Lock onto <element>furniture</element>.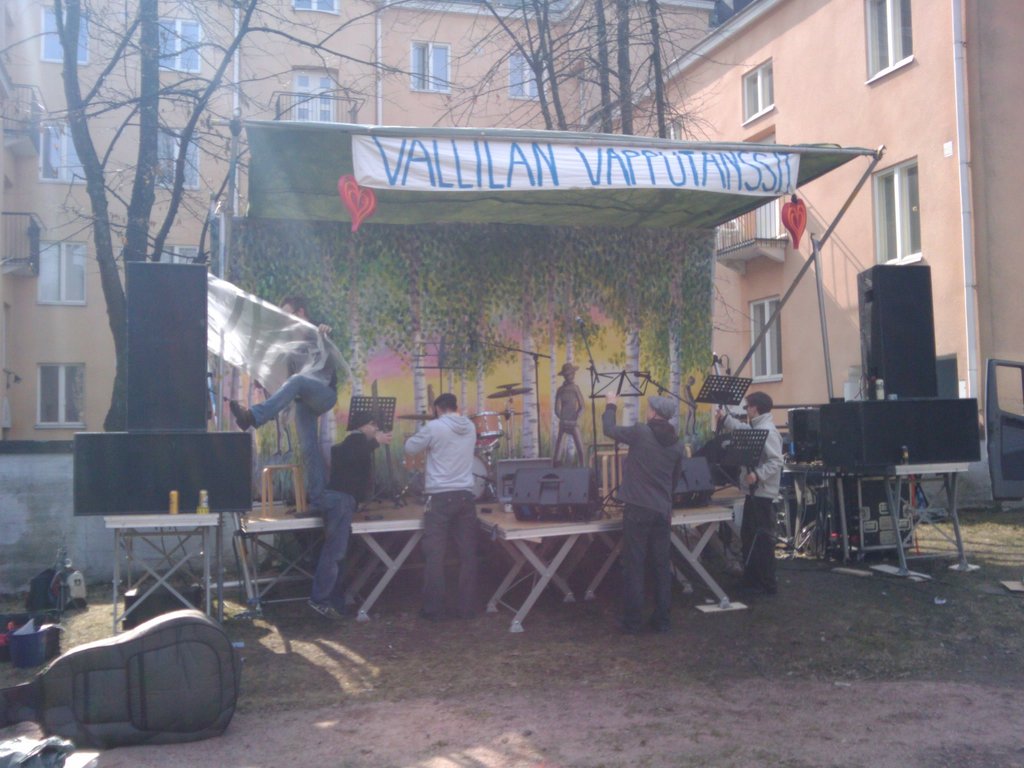
Locked: x1=102, y1=515, x2=220, y2=641.
